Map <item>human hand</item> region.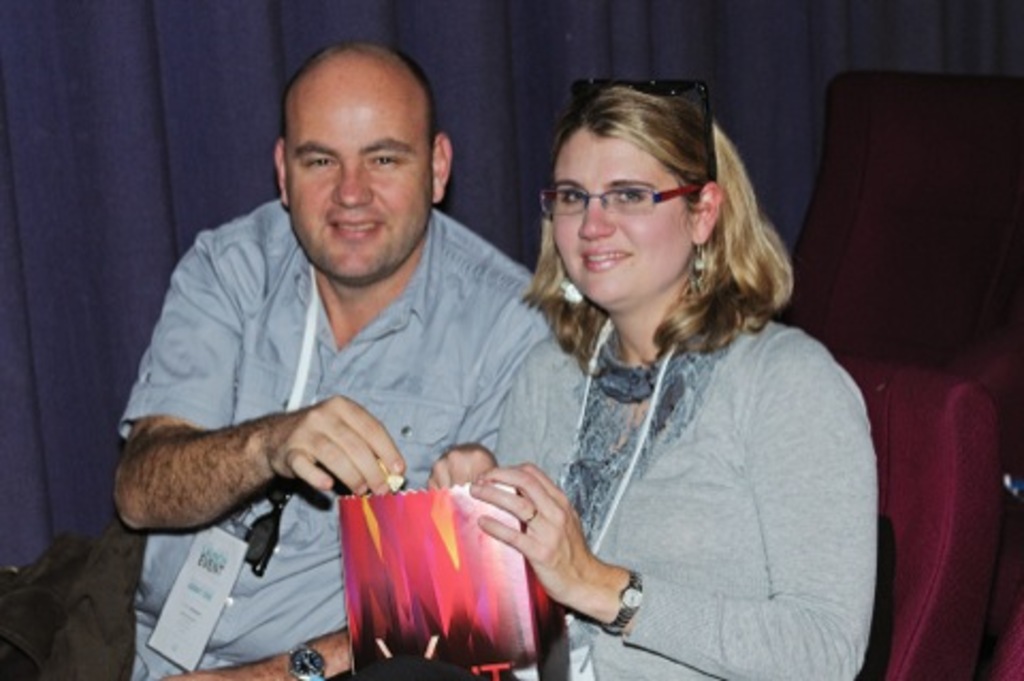
Mapped to left=467, top=461, right=597, bottom=611.
